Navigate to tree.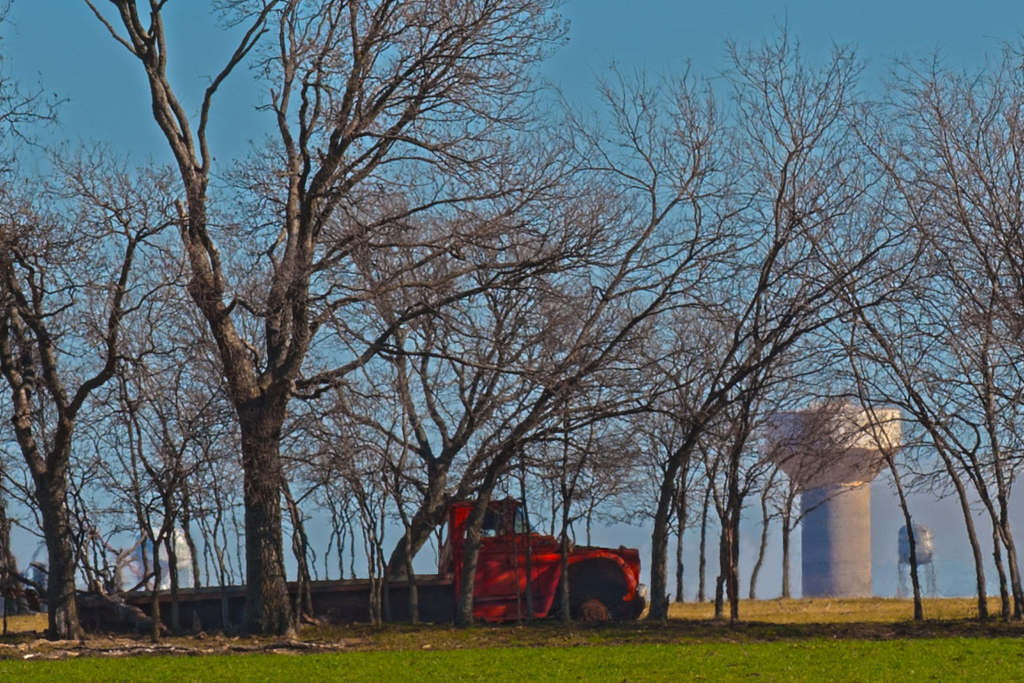
Navigation target: [87, 0, 644, 631].
